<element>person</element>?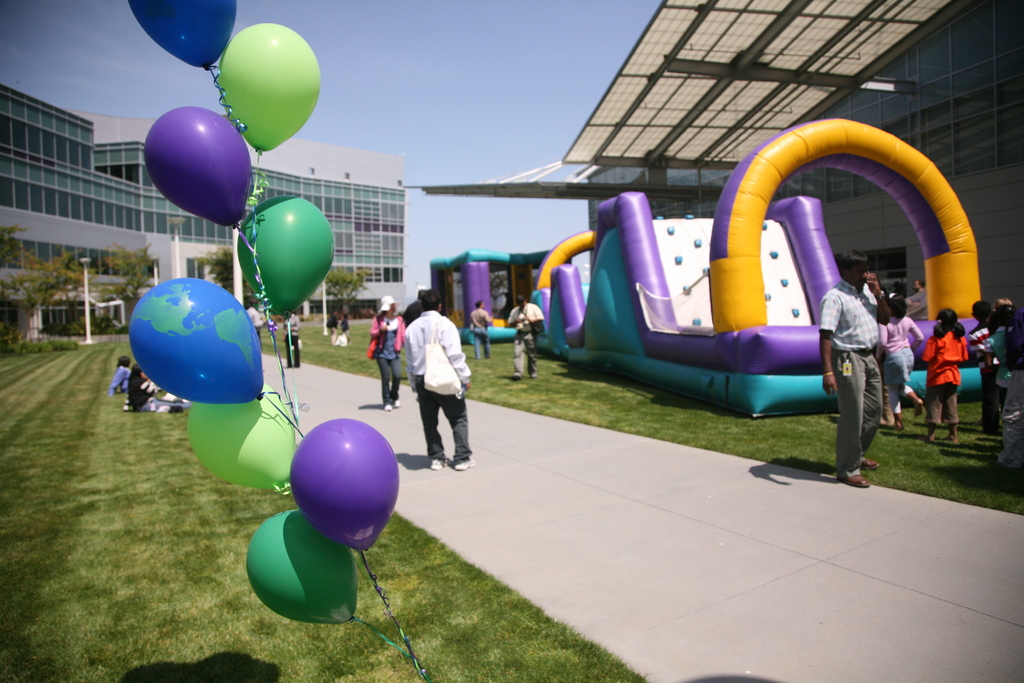
125,365,158,415
